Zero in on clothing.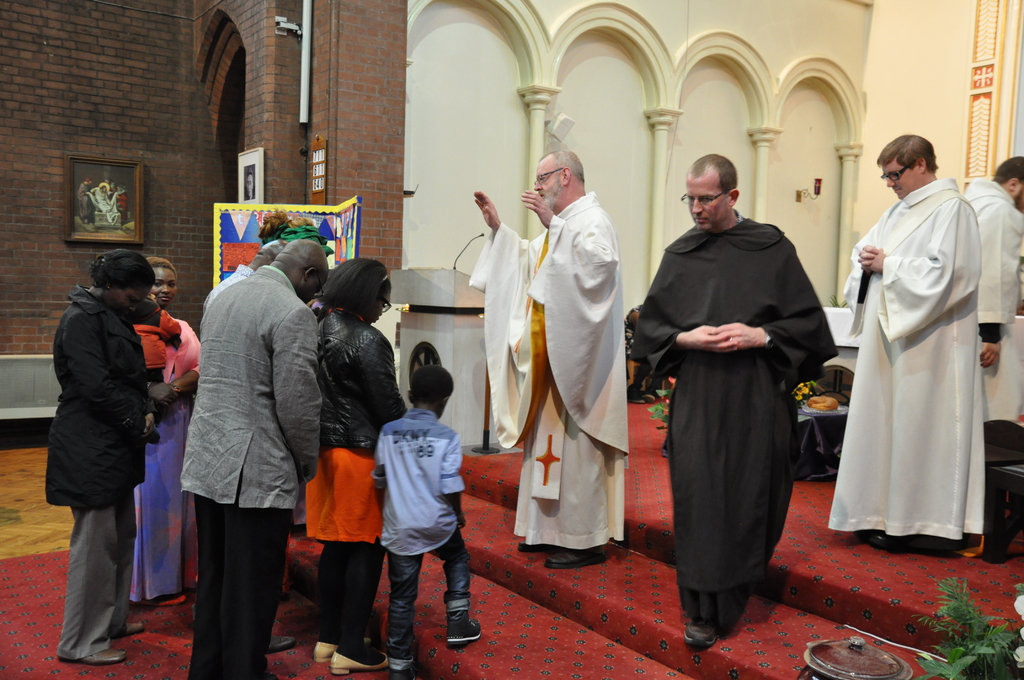
Zeroed in: (x1=965, y1=179, x2=1023, y2=335).
